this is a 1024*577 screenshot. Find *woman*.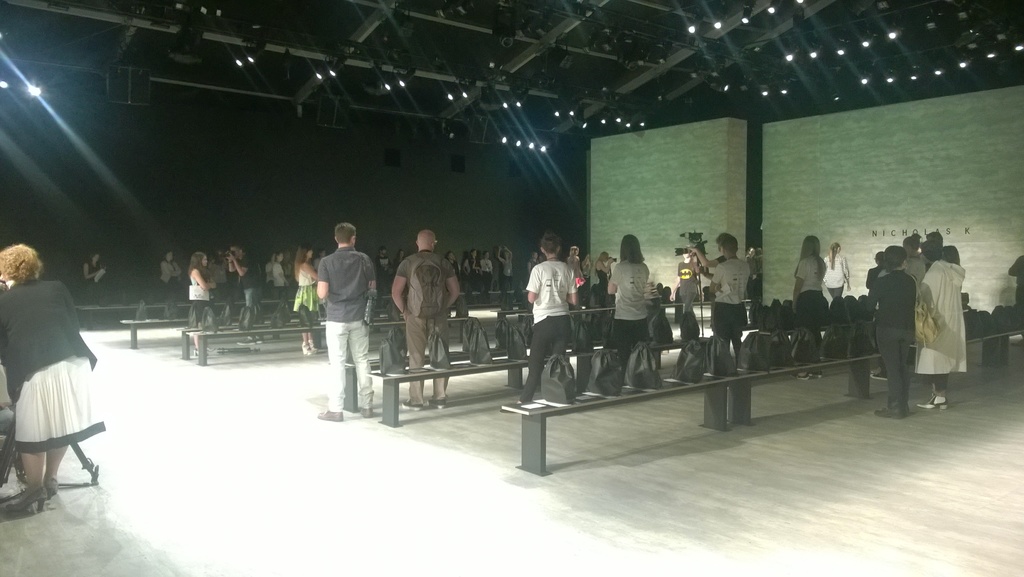
Bounding box: box(270, 249, 289, 296).
